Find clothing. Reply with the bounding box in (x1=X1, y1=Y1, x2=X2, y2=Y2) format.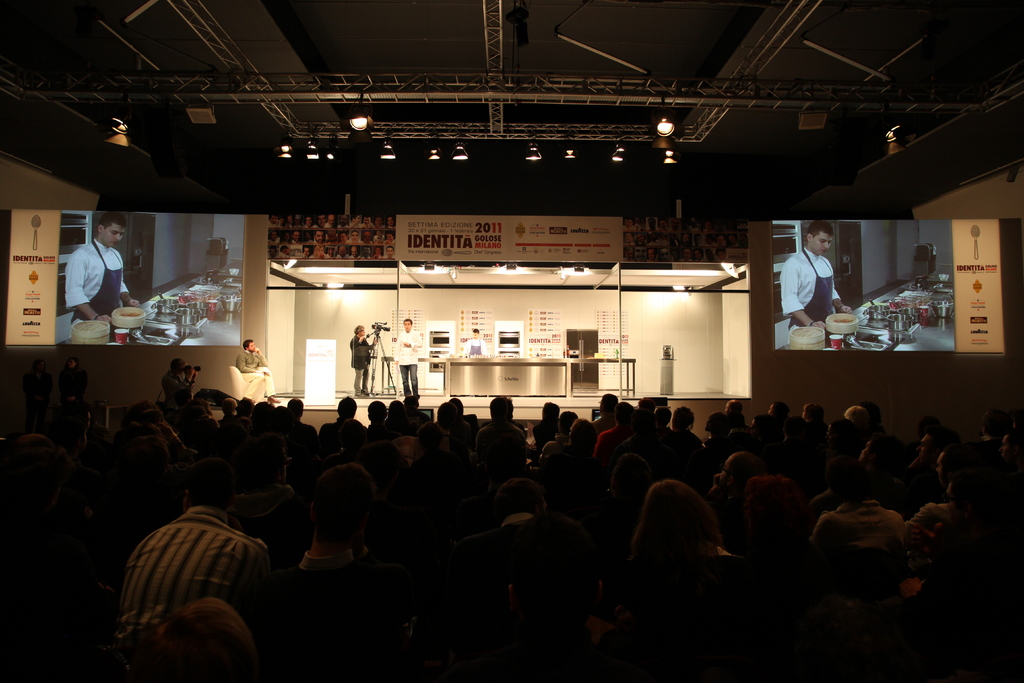
(x1=779, y1=244, x2=846, y2=327).
